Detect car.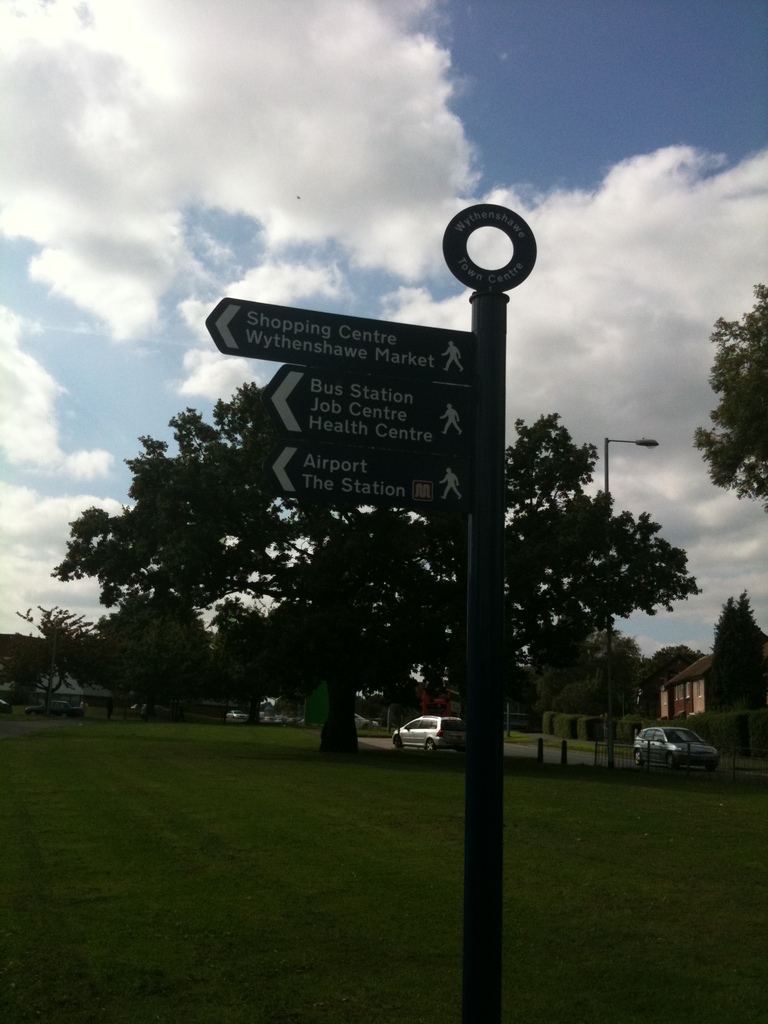
Detected at crop(390, 719, 463, 752).
